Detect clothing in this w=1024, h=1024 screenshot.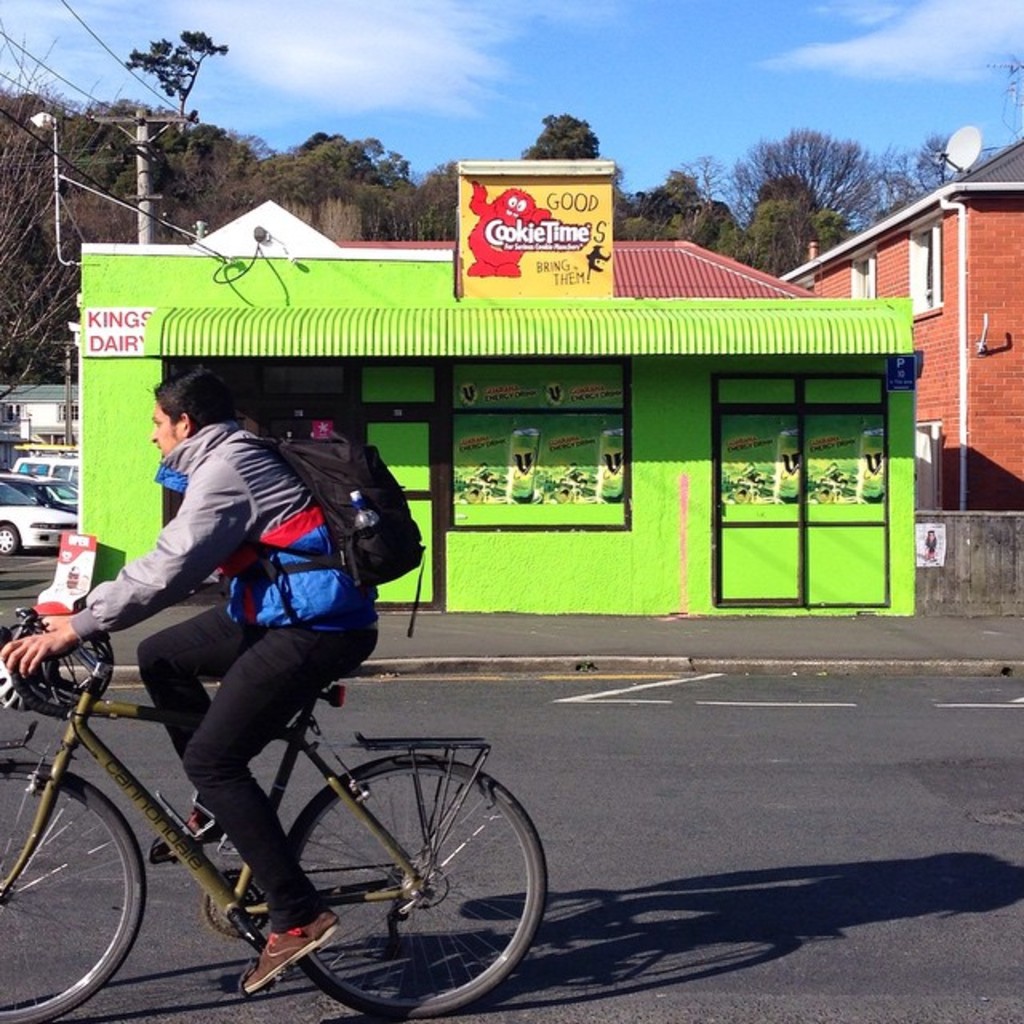
Detection: 72, 427, 389, 930.
